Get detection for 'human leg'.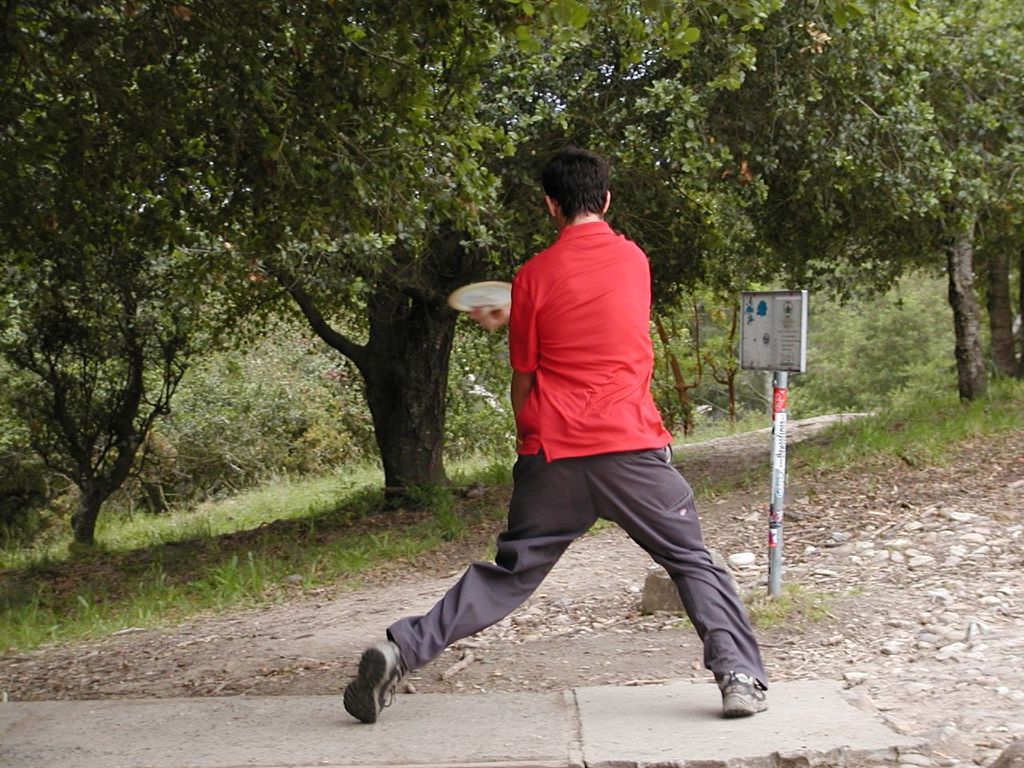
Detection: 342:450:587:724.
